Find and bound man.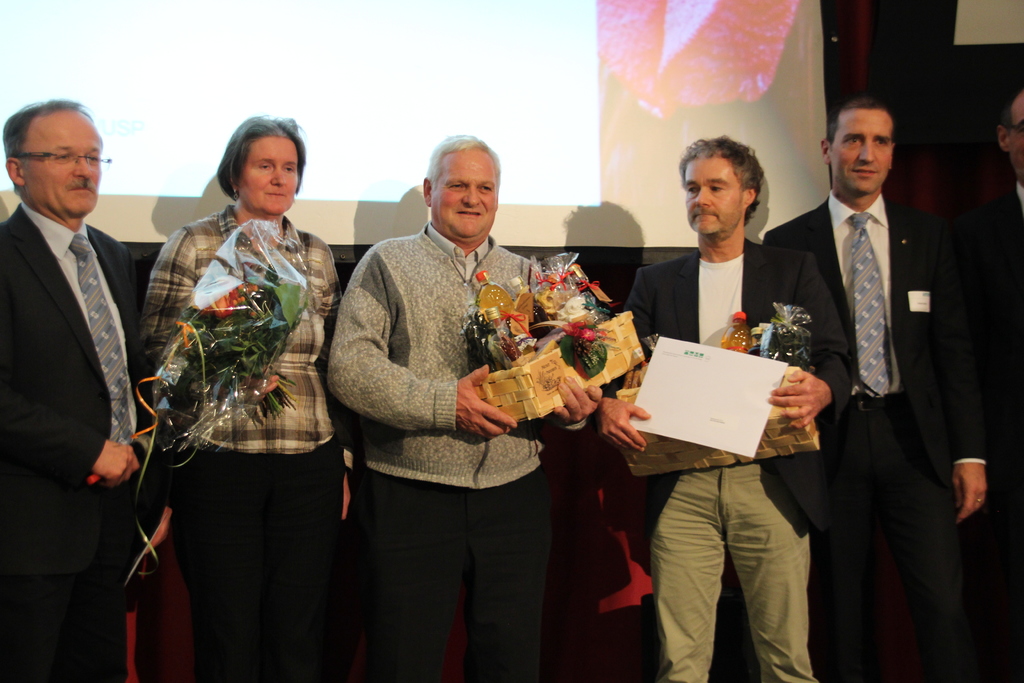
Bound: (323, 129, 550, 678).
